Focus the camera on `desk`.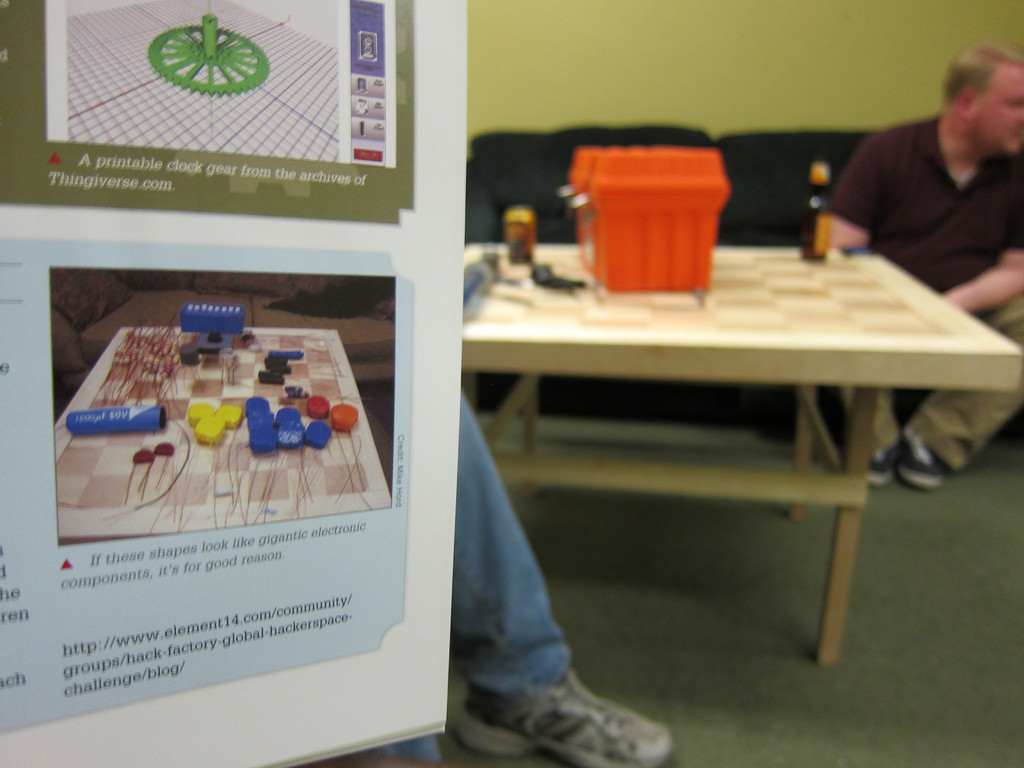
Focus region: 433, 167, 1008, 699.
